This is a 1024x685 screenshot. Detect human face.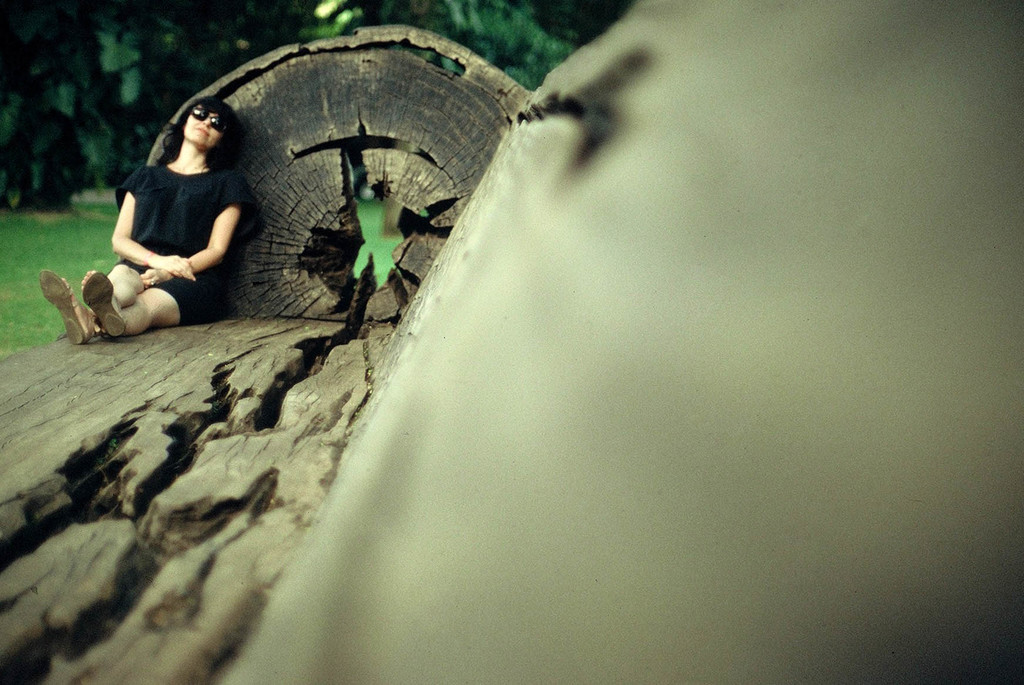
{"left": 184, "top": 99, "right": 221, "bottom": 149}.
